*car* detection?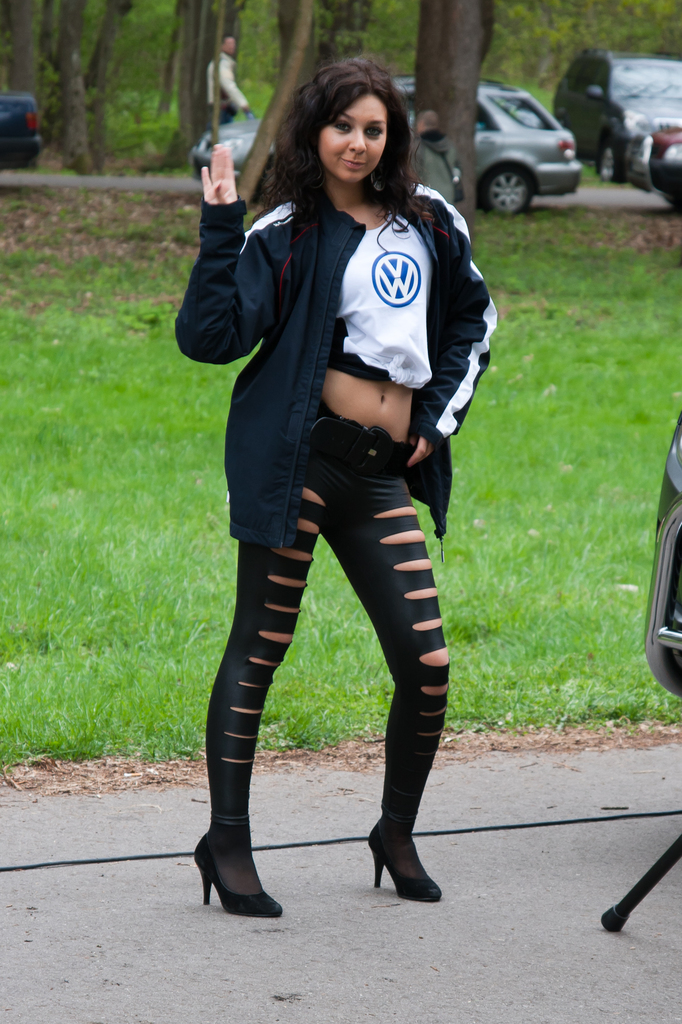
191 76 578 218
